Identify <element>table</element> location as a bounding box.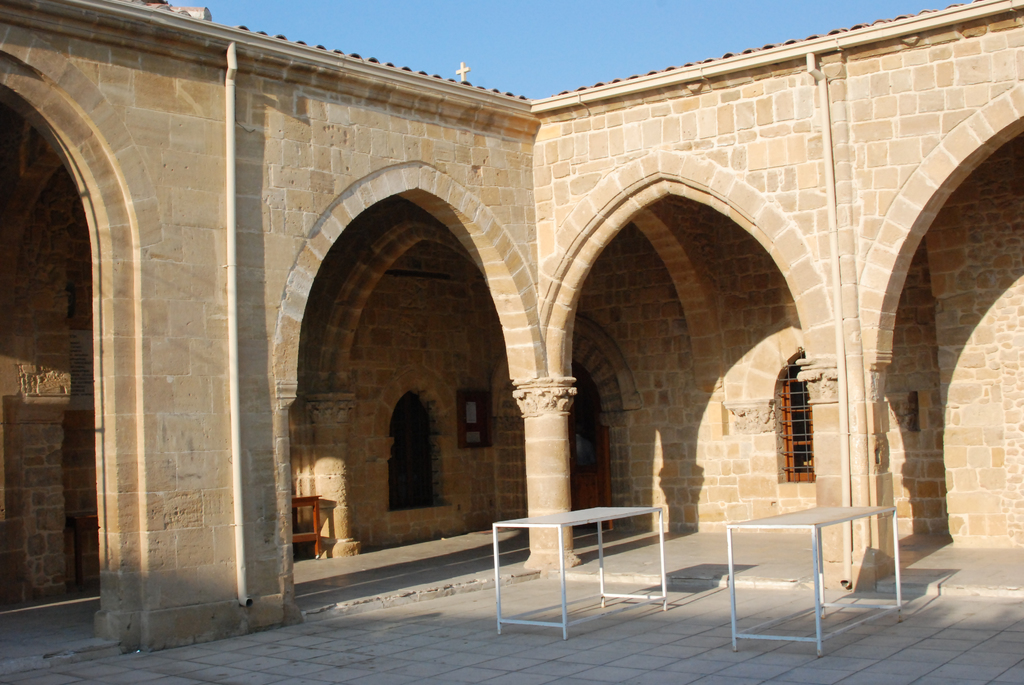
box=[493, 503, 668, 640].
